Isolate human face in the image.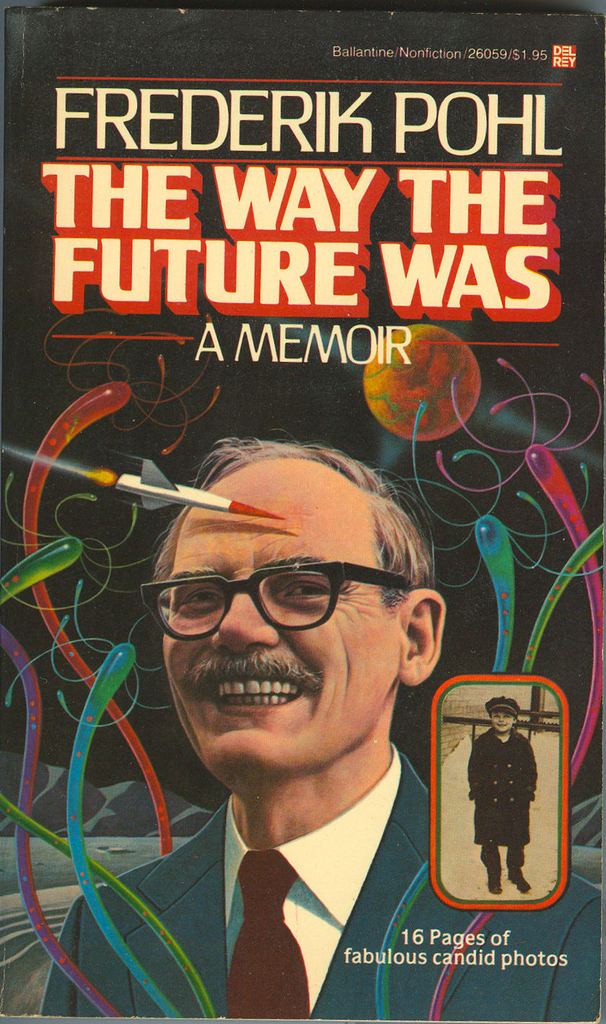
Isolated region: (493,714,510,735).
